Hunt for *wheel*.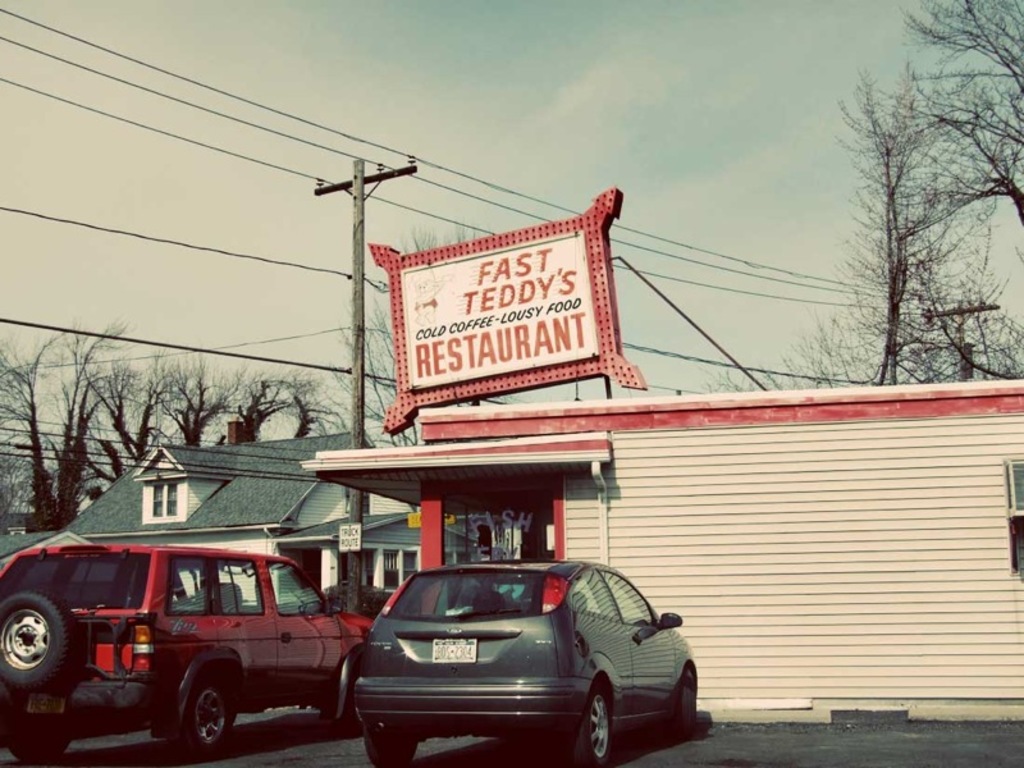
Hunted down at Rect(0, 598, 79, 668).
